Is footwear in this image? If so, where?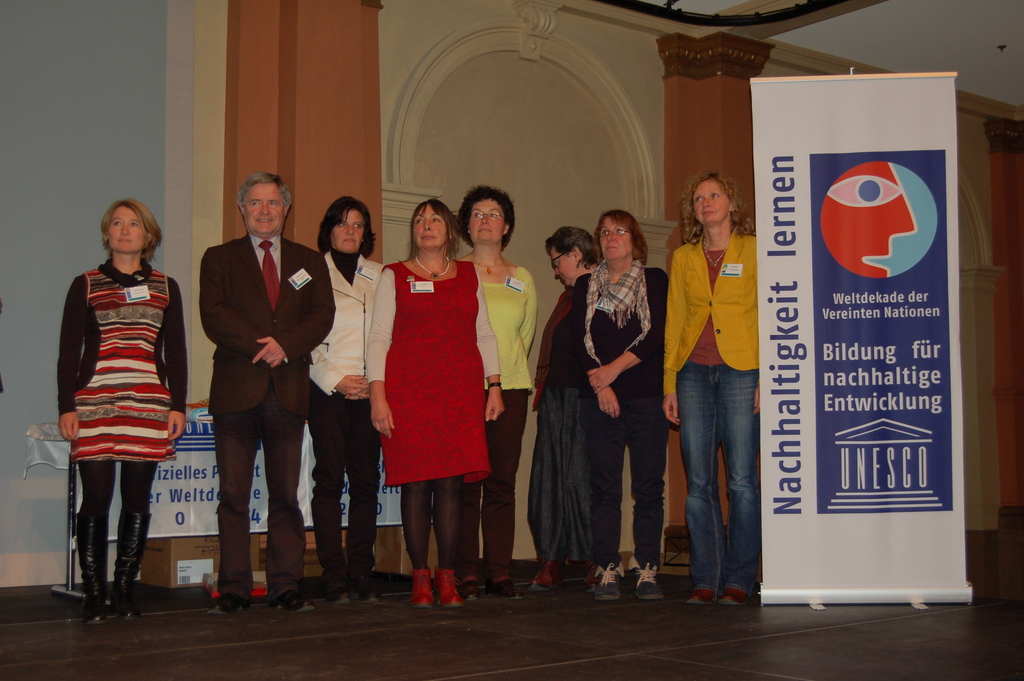
Yes, at crop(588, 560, 601, 590).
